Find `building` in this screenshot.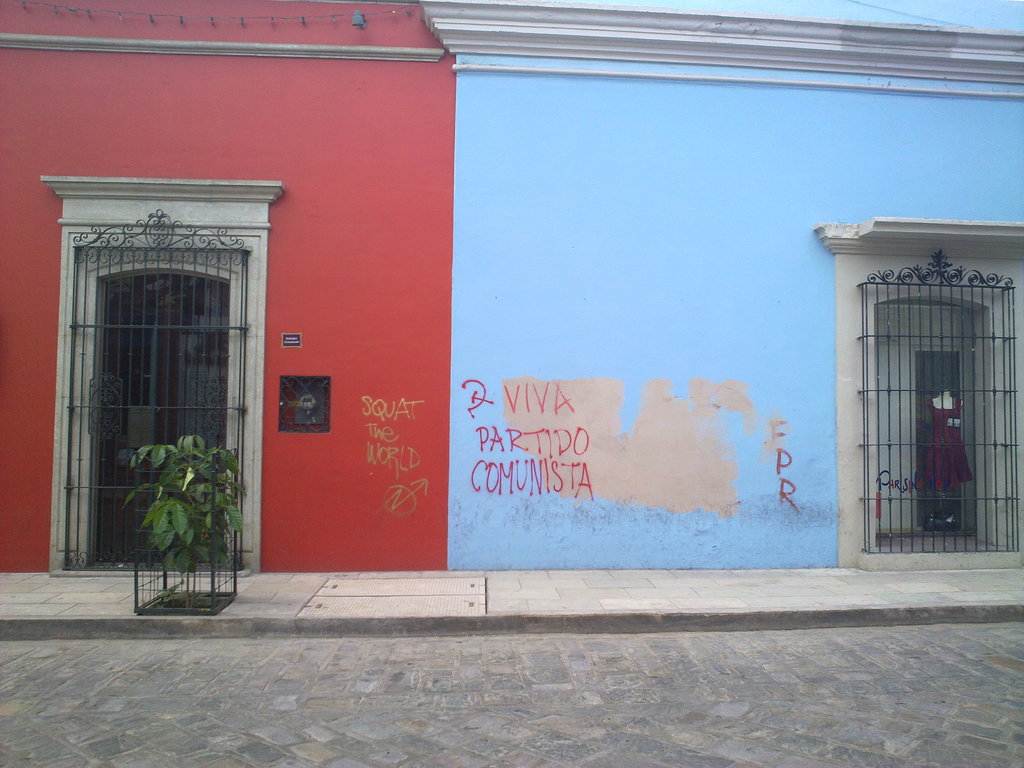
The bounding box for `building` is l=0, t=0, r=456, b=574.
